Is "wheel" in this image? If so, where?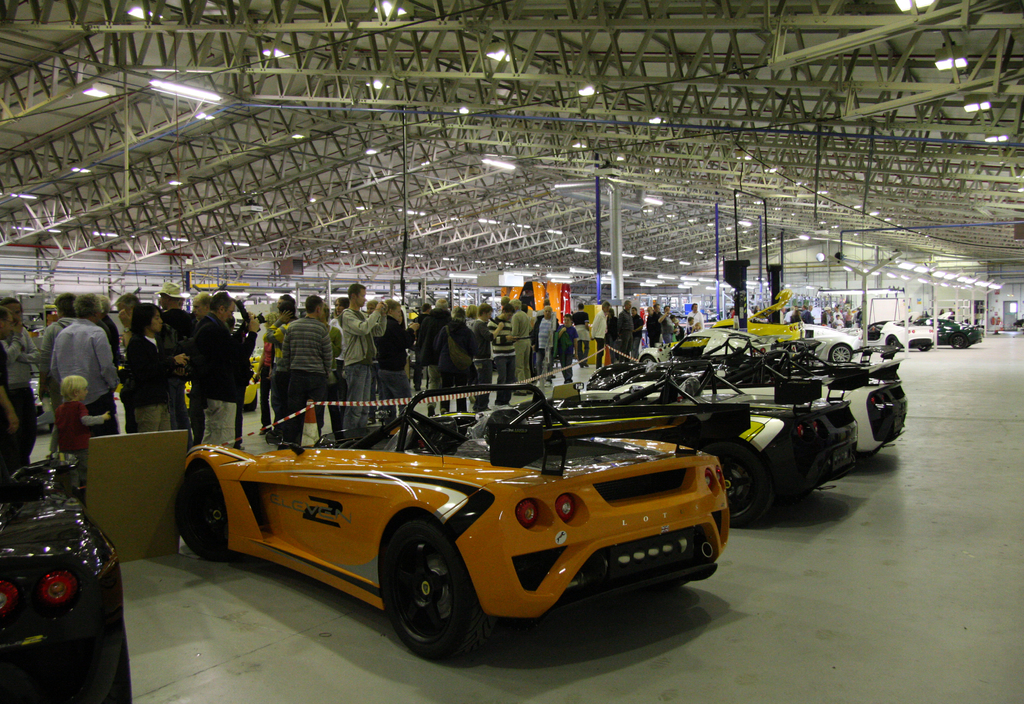
Yes, at select_region(829, 342, 856, 365).
